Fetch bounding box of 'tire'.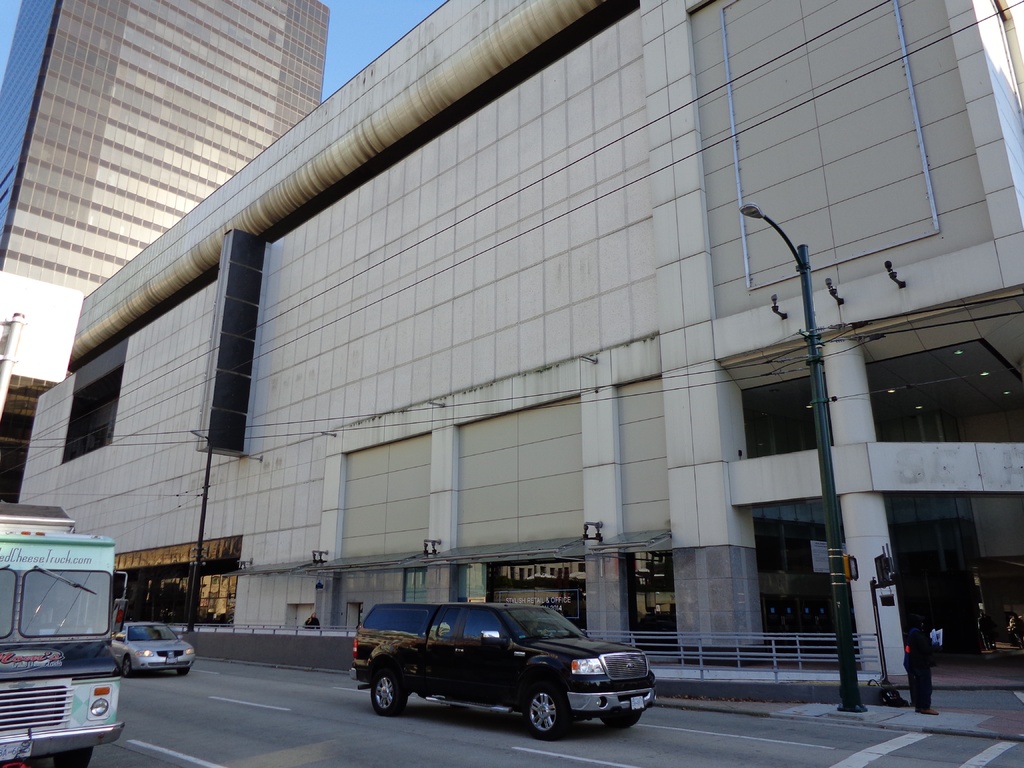
Bbox: 521, 681, 568, 735.
